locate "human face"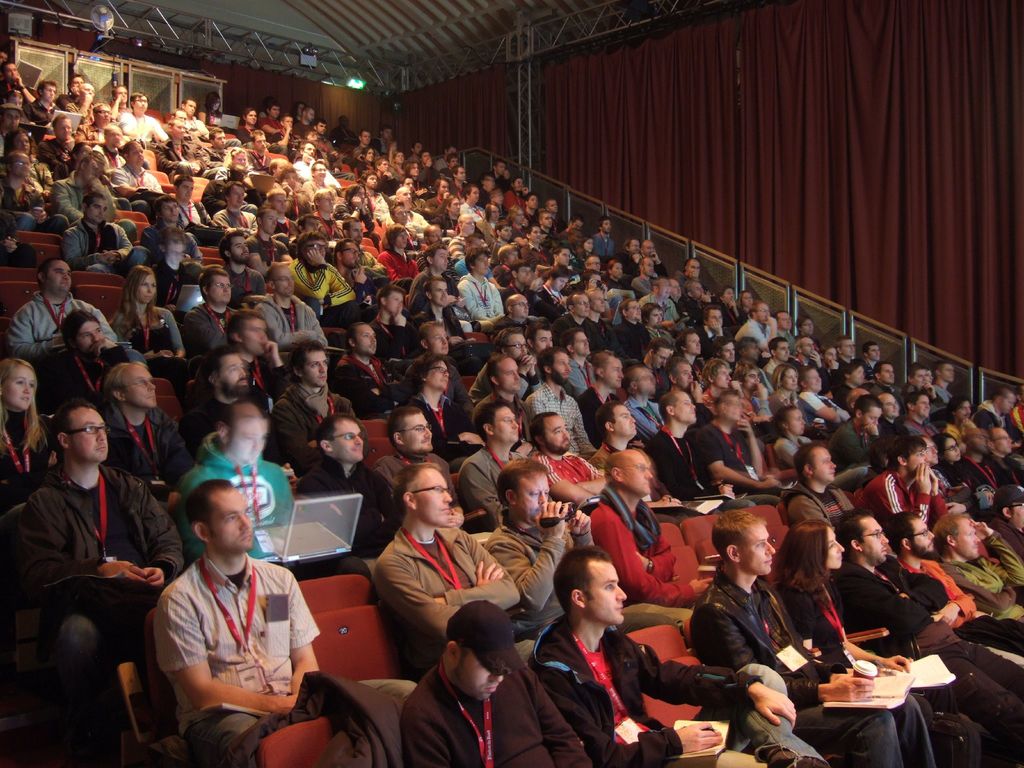
(516, 294, 527, 320)
